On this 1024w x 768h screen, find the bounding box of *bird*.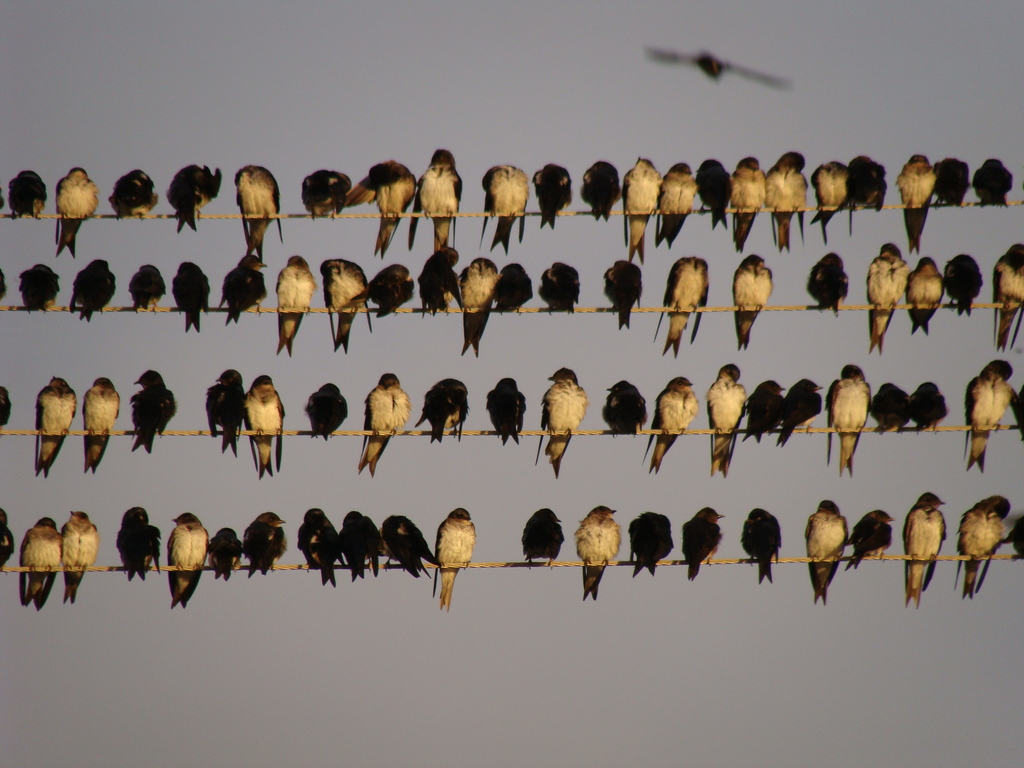
Bounding box: left=698, top=157, right=732, bottom=234.
